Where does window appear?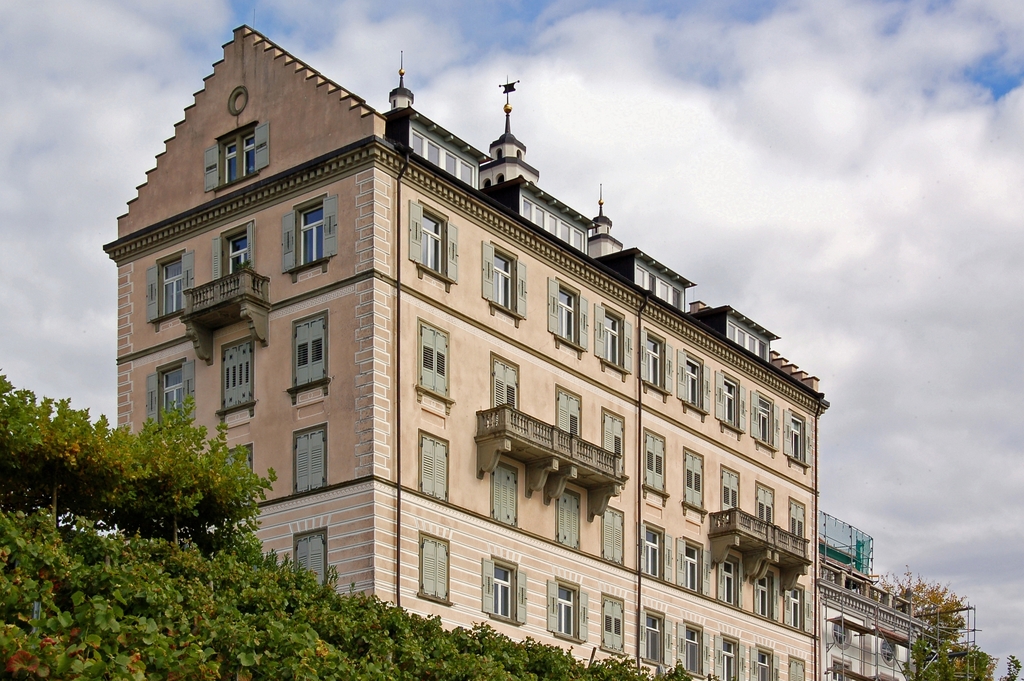
Appears at 417,531,453,607.
